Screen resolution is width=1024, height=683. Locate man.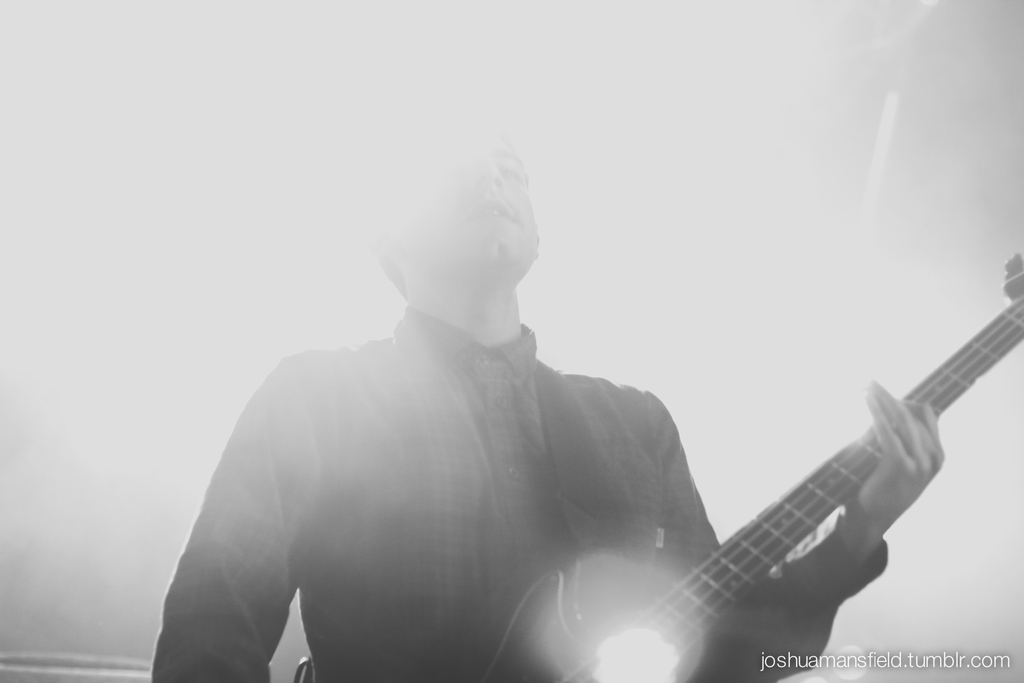
{"left": 172, "top": 86, "right": 902, "bottom": 682}.
